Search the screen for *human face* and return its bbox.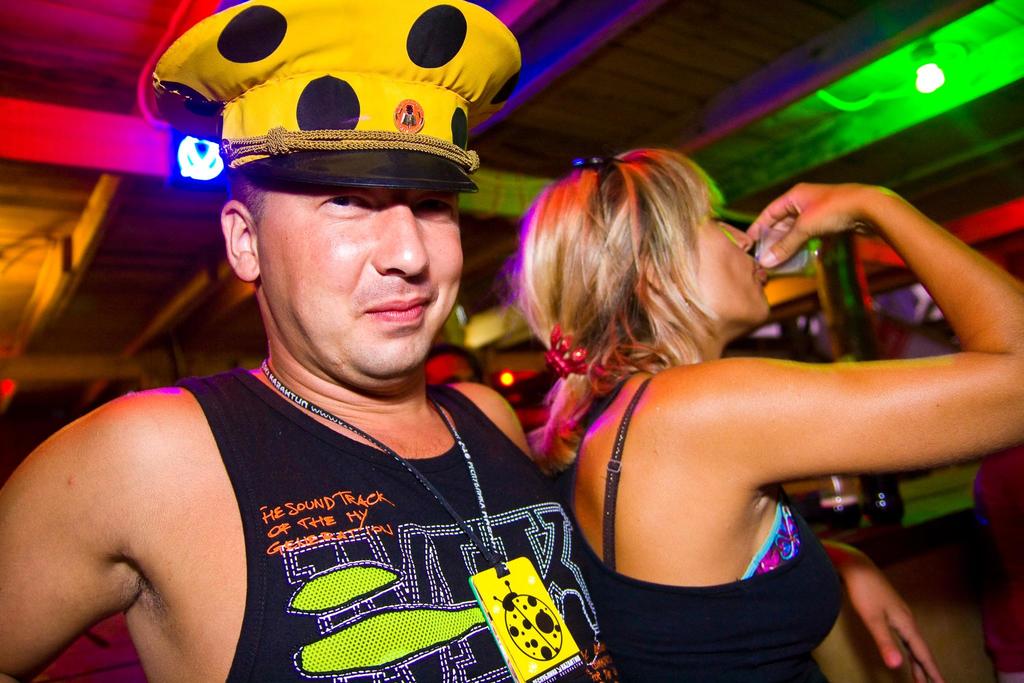
Found: locate(698, 205, 768, 320).
